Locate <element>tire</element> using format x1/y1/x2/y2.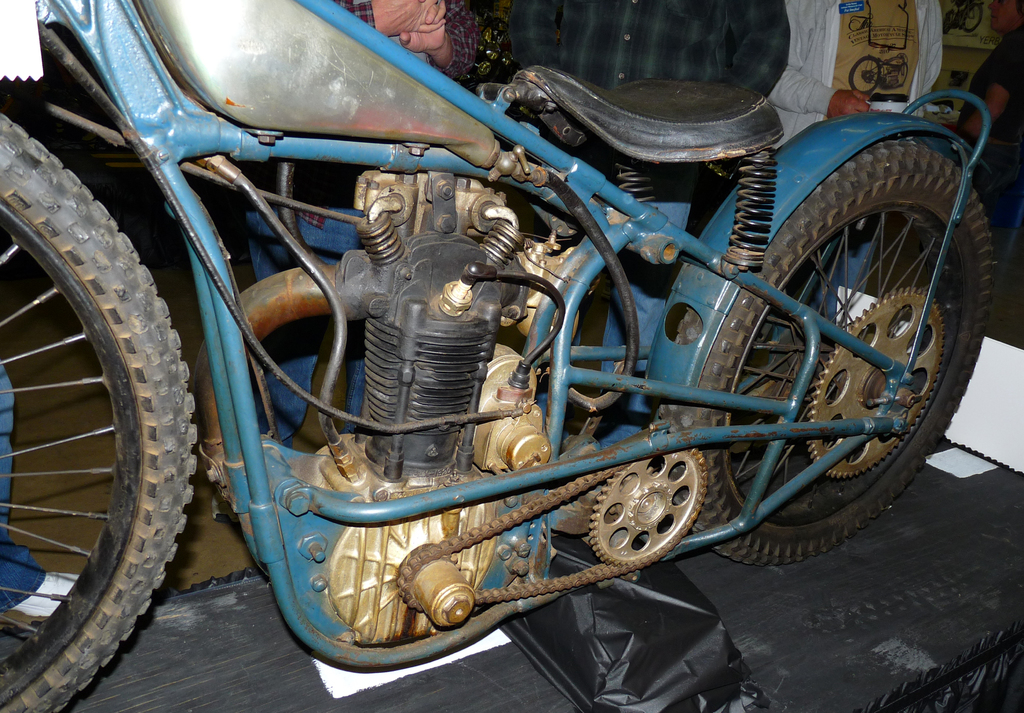
899/60/908/86.
